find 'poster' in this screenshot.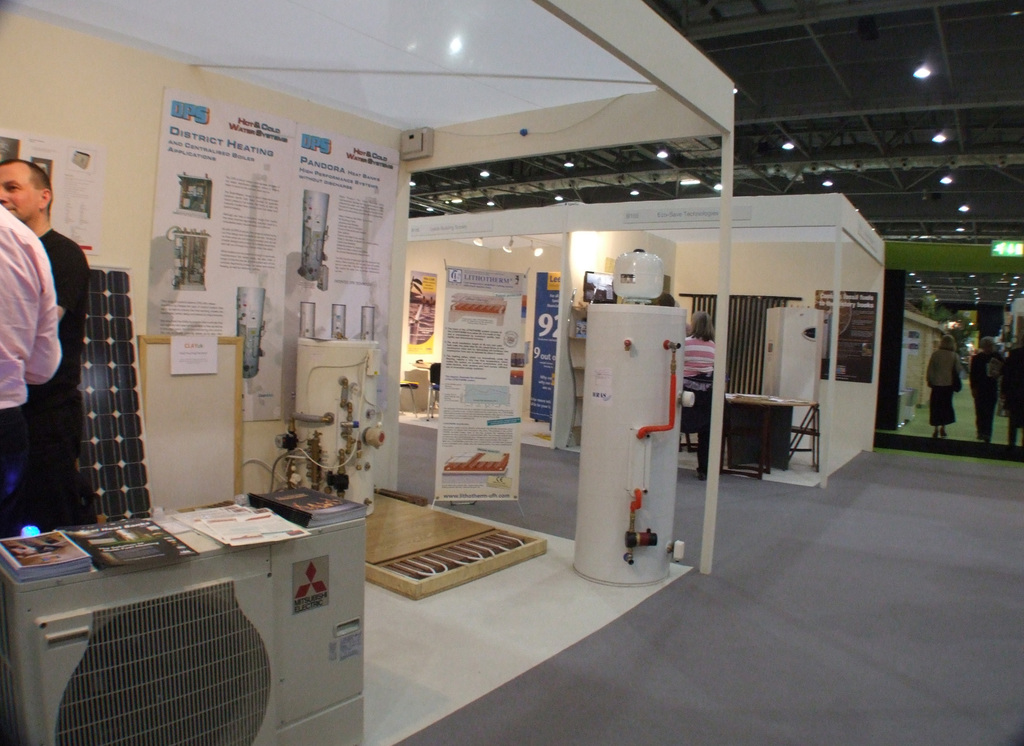
The bounding box for 'poster' is {"left": 170, "top": 331, "right": 220, "bottom": 375}.
